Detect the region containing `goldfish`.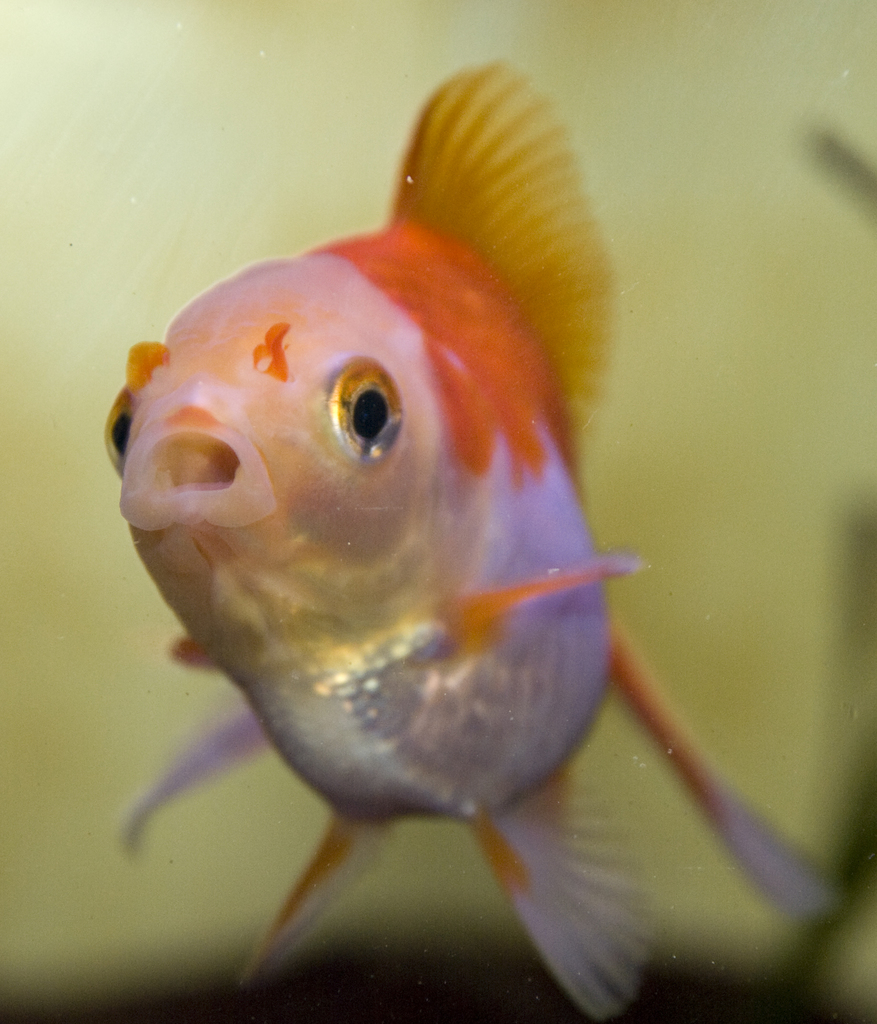
box=[65, 40, 727, 1023].
